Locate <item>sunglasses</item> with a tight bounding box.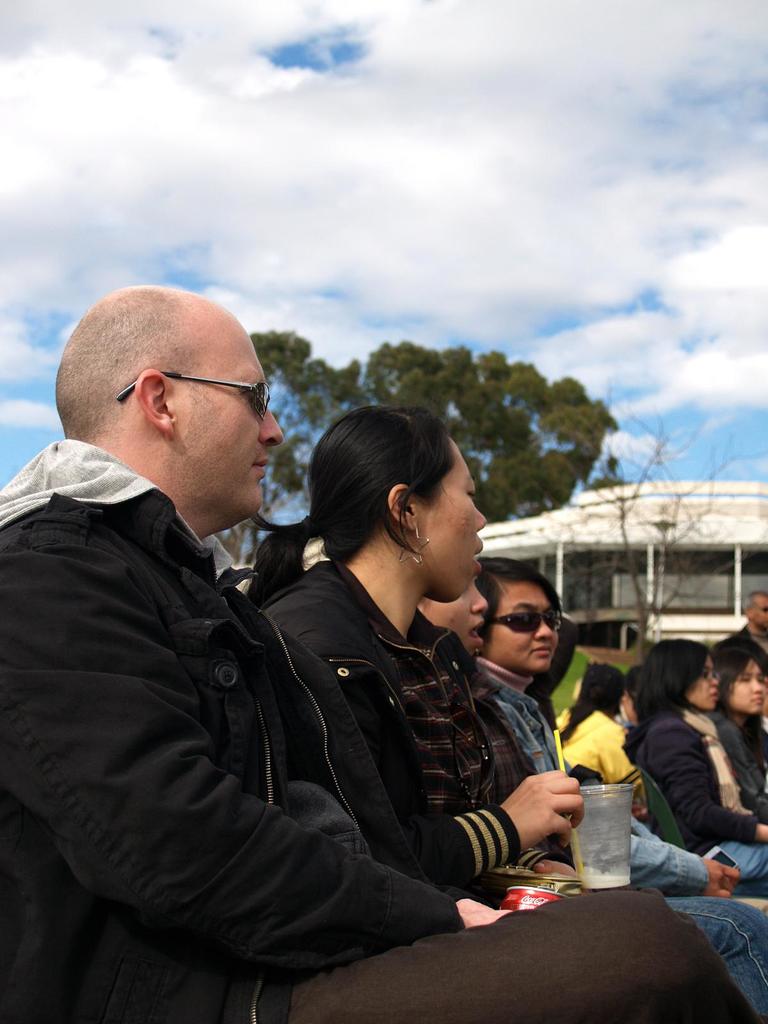
locate(488, 606, 563, 643).
